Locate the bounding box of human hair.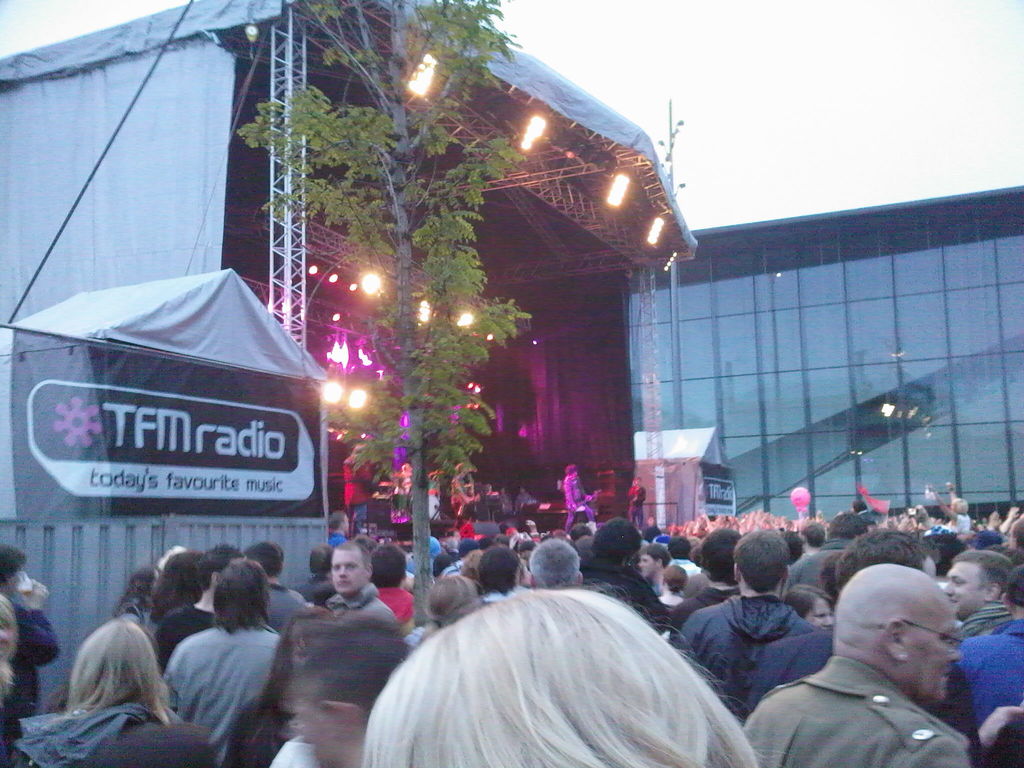
Bounding box: 588/516/646/569.
